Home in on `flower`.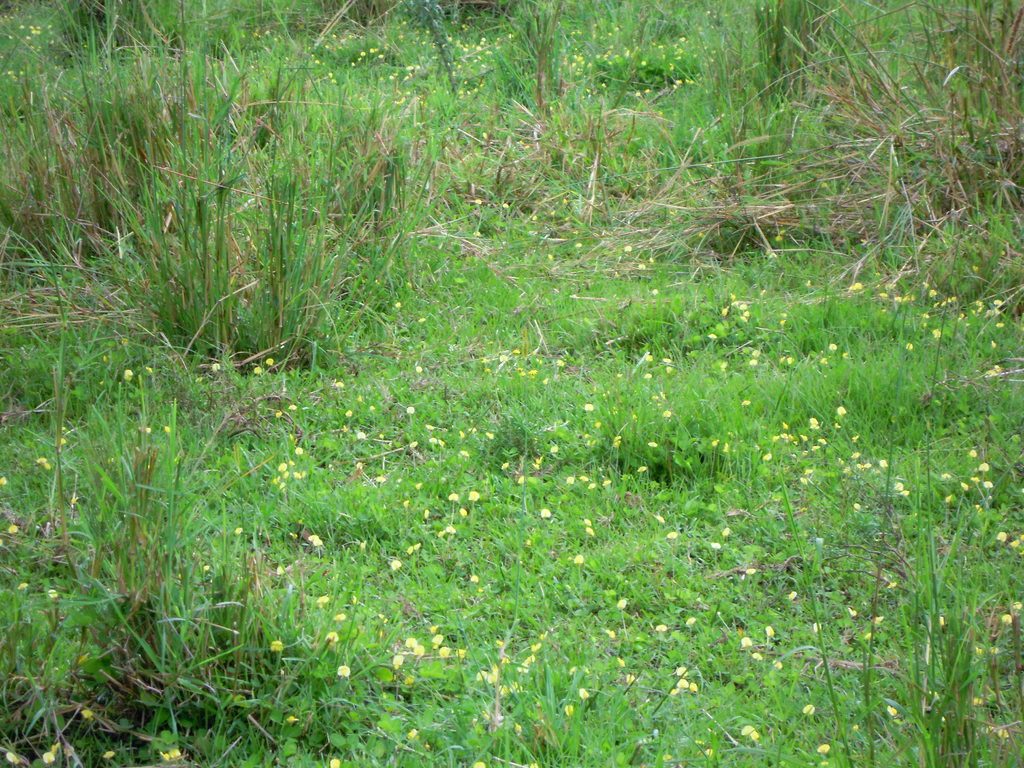
Homed in at {"left": 610, "top": 433, "right": 626, "bottom": 449}.
